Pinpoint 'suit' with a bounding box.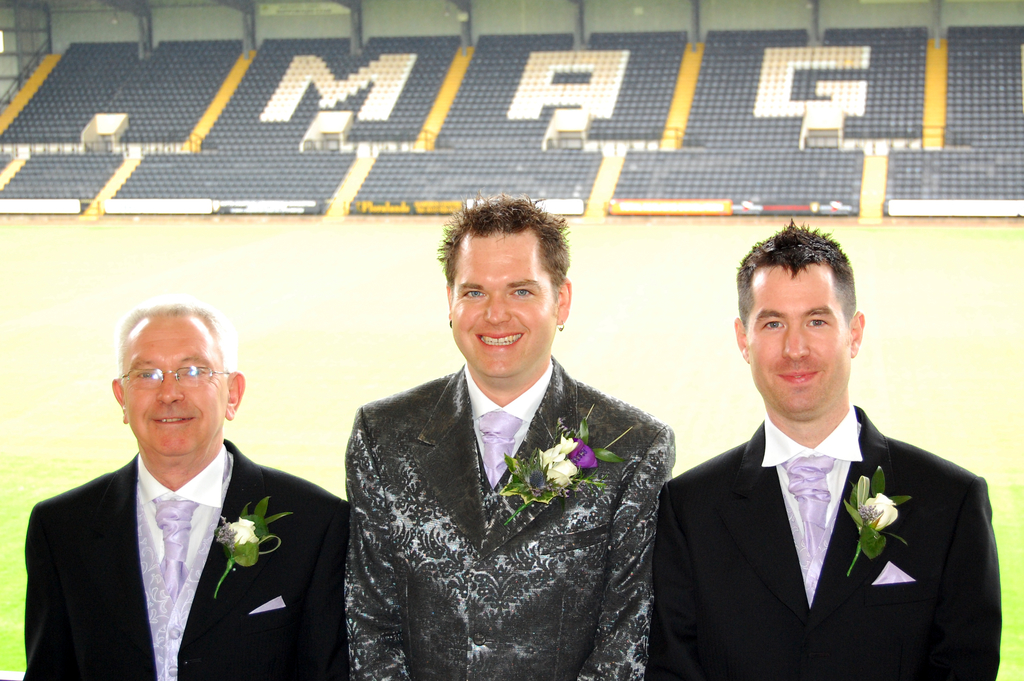
642, 402, 1002, 680.
